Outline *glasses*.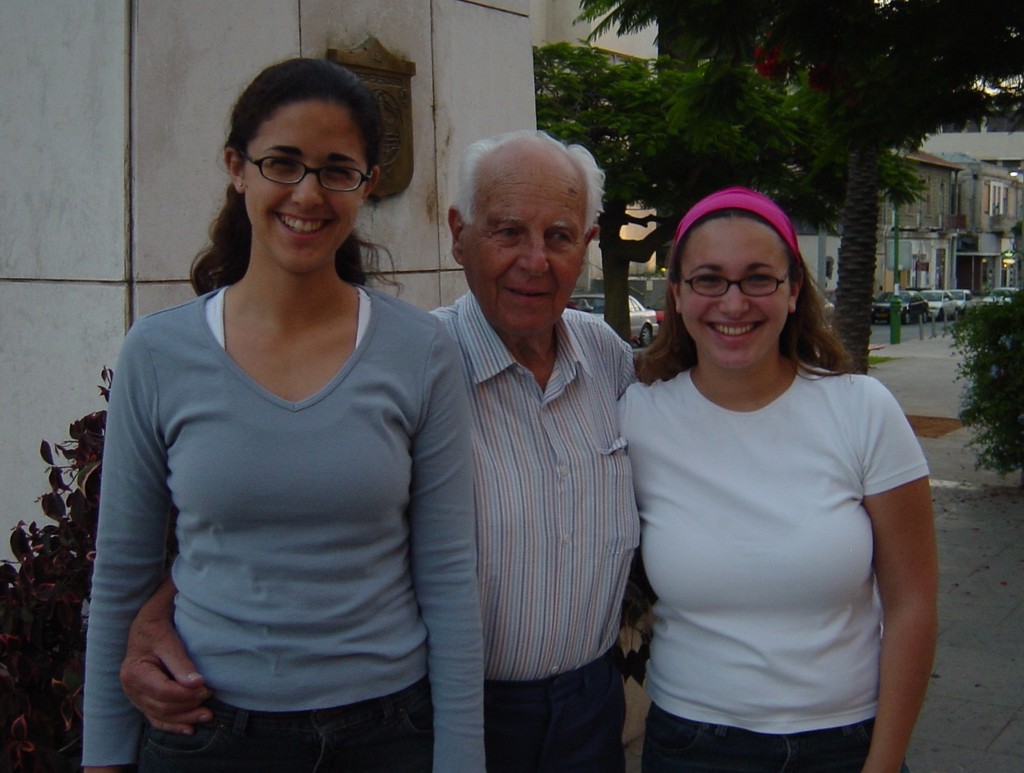
Outline: box=[678, 271, 793, 301].
